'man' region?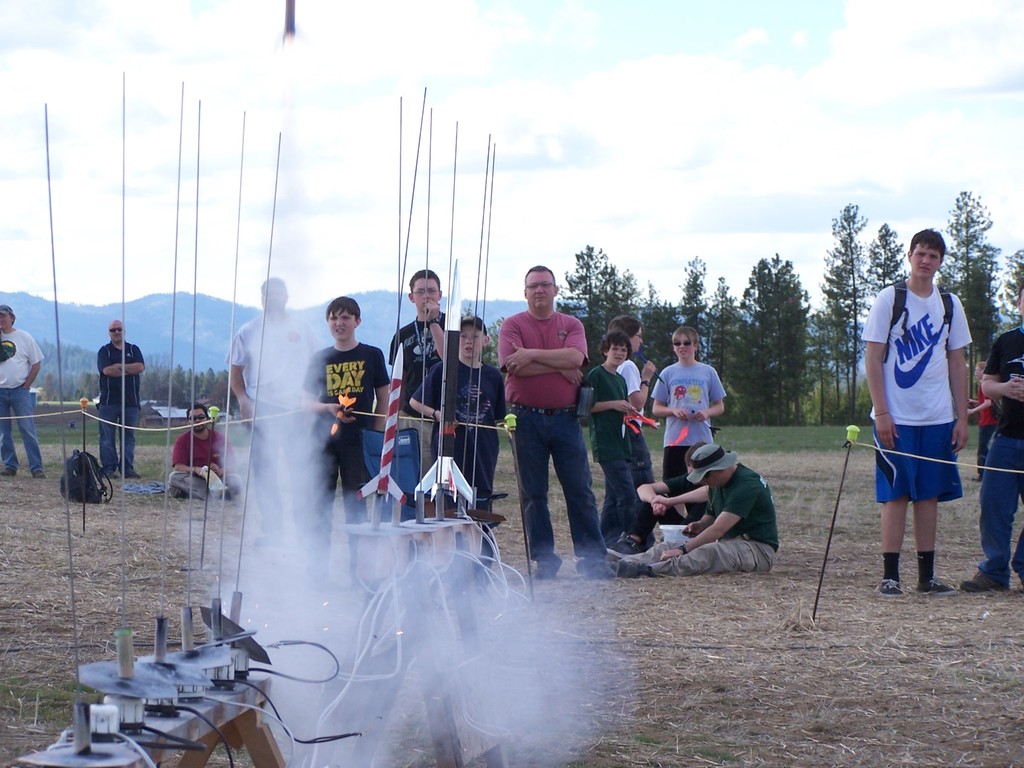
[left=0, top=305, right=48, bottom=482]
